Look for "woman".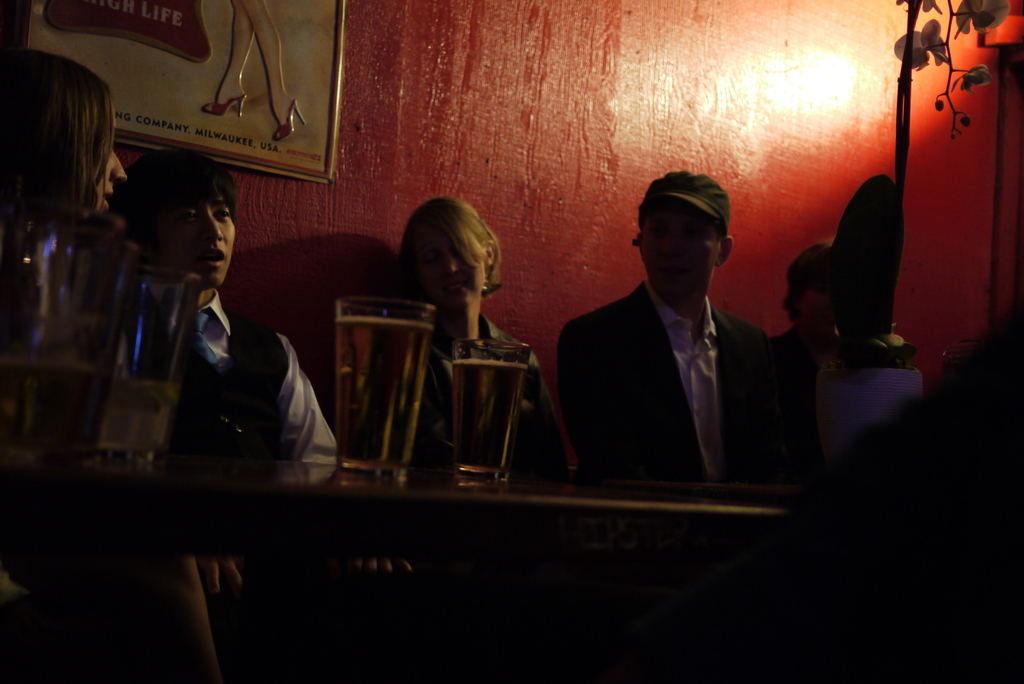
Found: (x1=770, y1=241, x2=840, y2=355).
